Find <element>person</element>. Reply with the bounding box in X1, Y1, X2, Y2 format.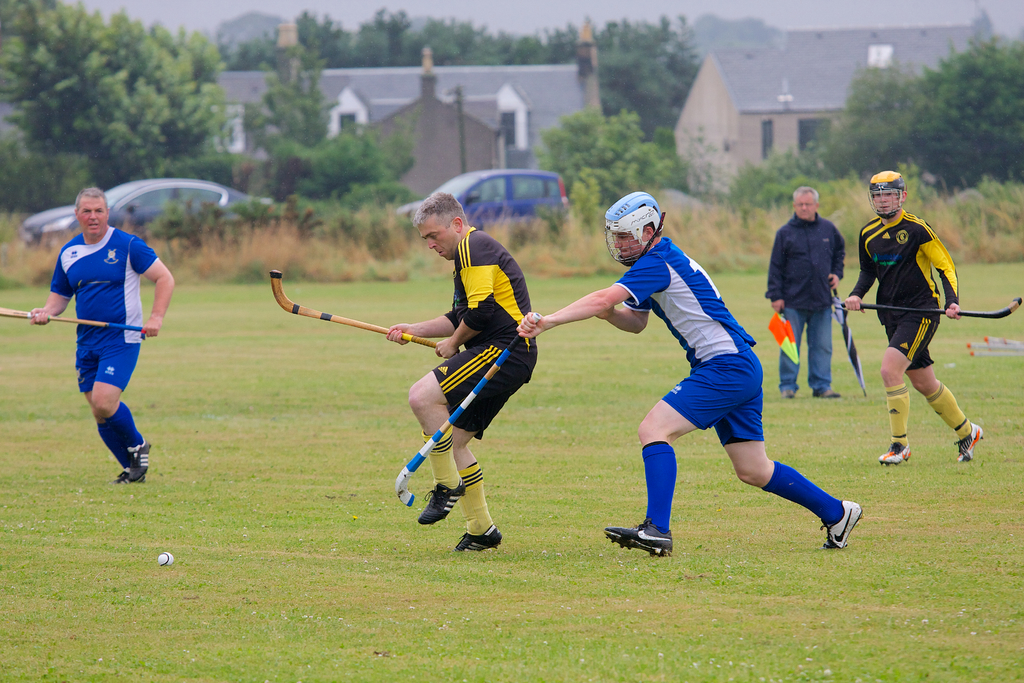
515, 192, 861, 558.
